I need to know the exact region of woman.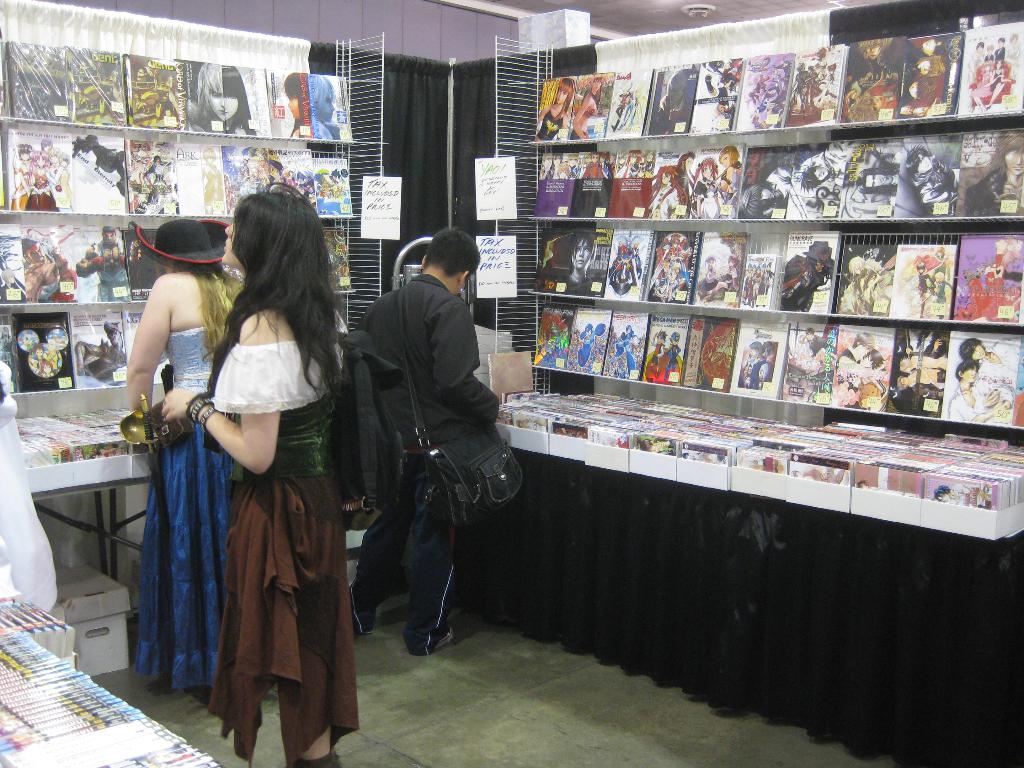
Region: select_region(172, 189, 348, 761).
